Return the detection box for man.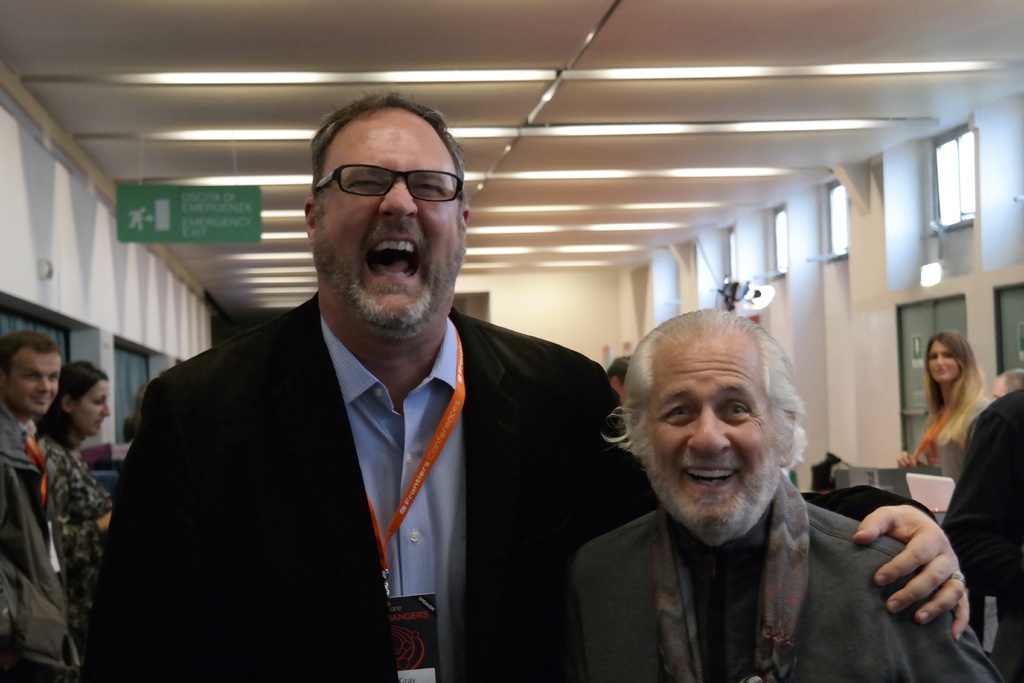
560 303 1004 682.
